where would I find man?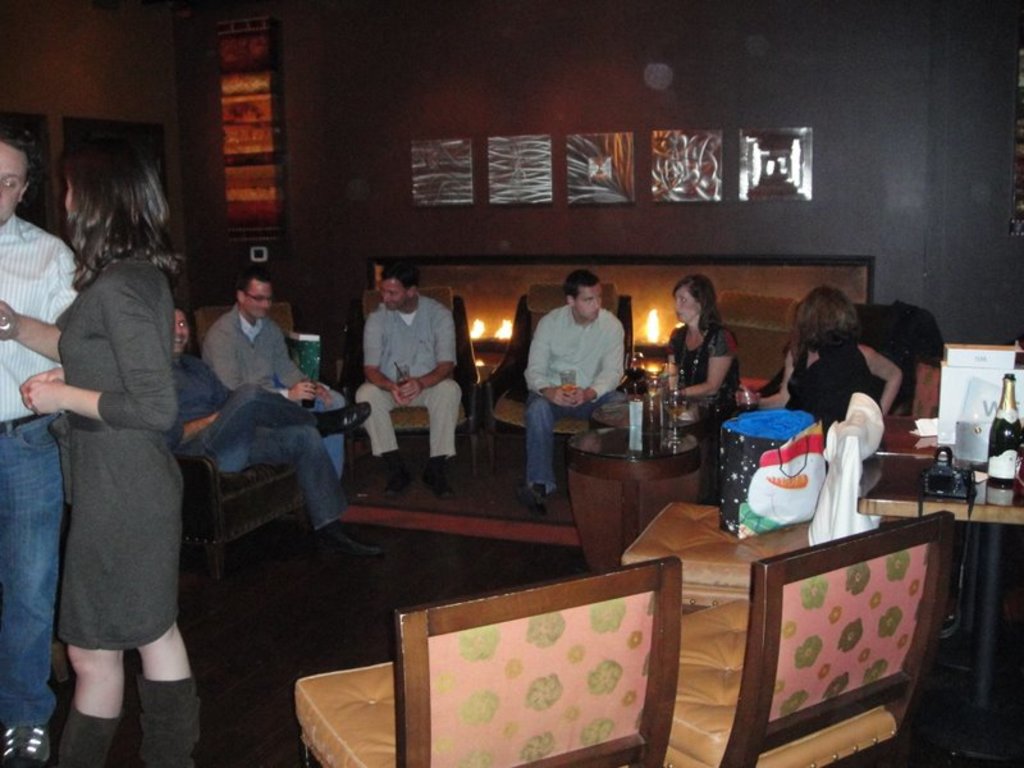
At Rect(346, 257, 462, 470).
